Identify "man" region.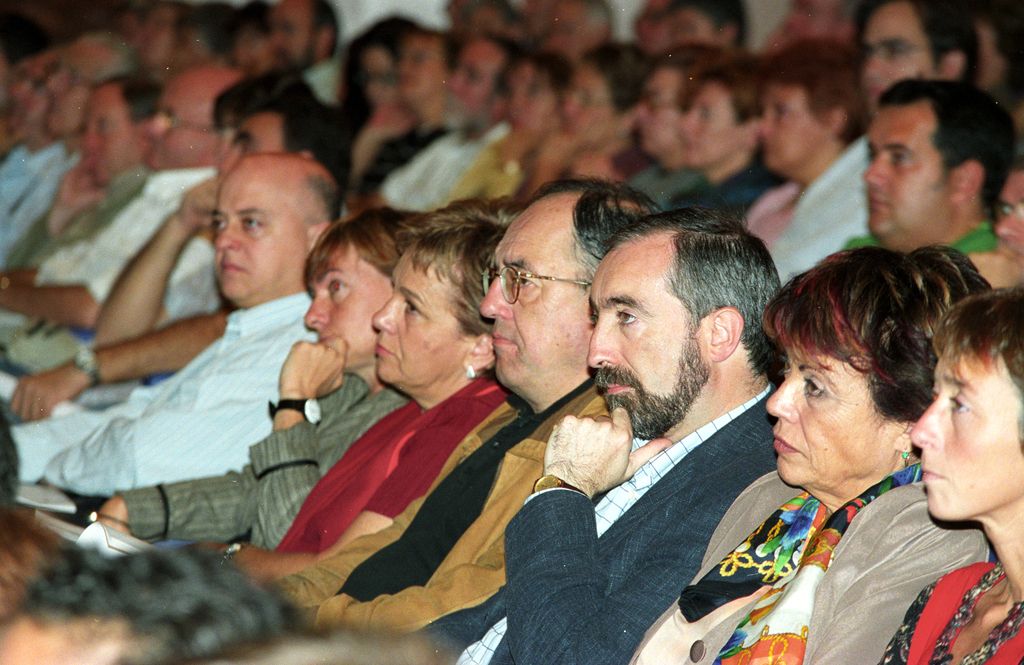
Region: <bbox>21, 100, 370, 410</bbox>.
